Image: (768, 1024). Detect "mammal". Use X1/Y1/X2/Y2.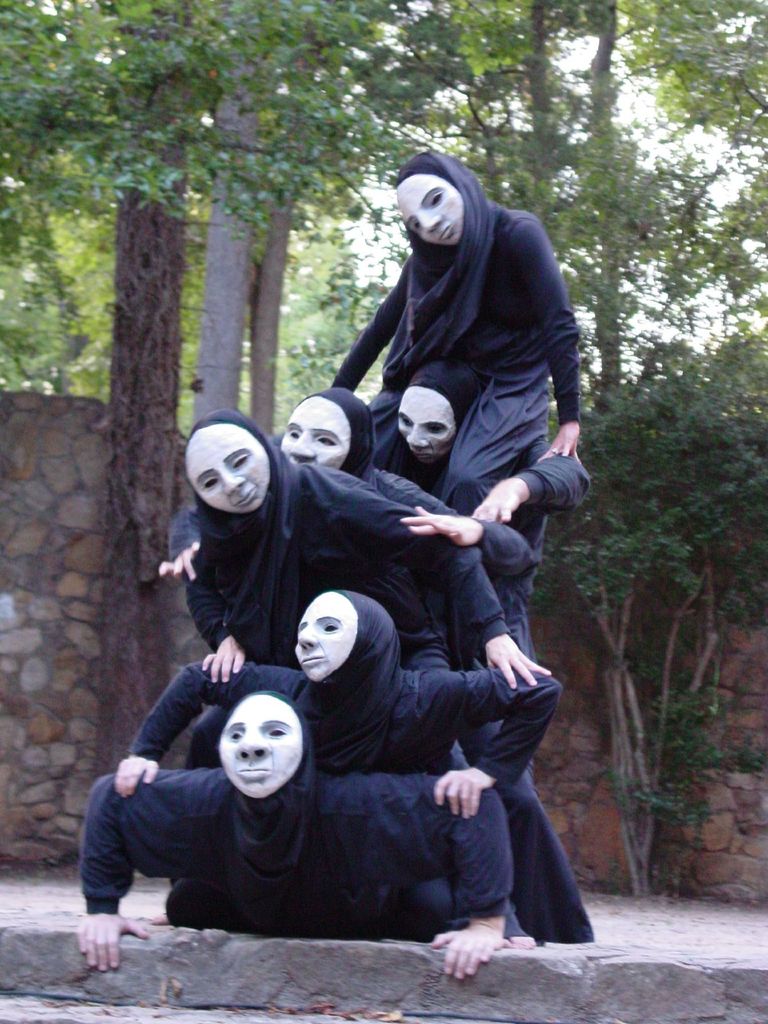
72/687/516/975.
